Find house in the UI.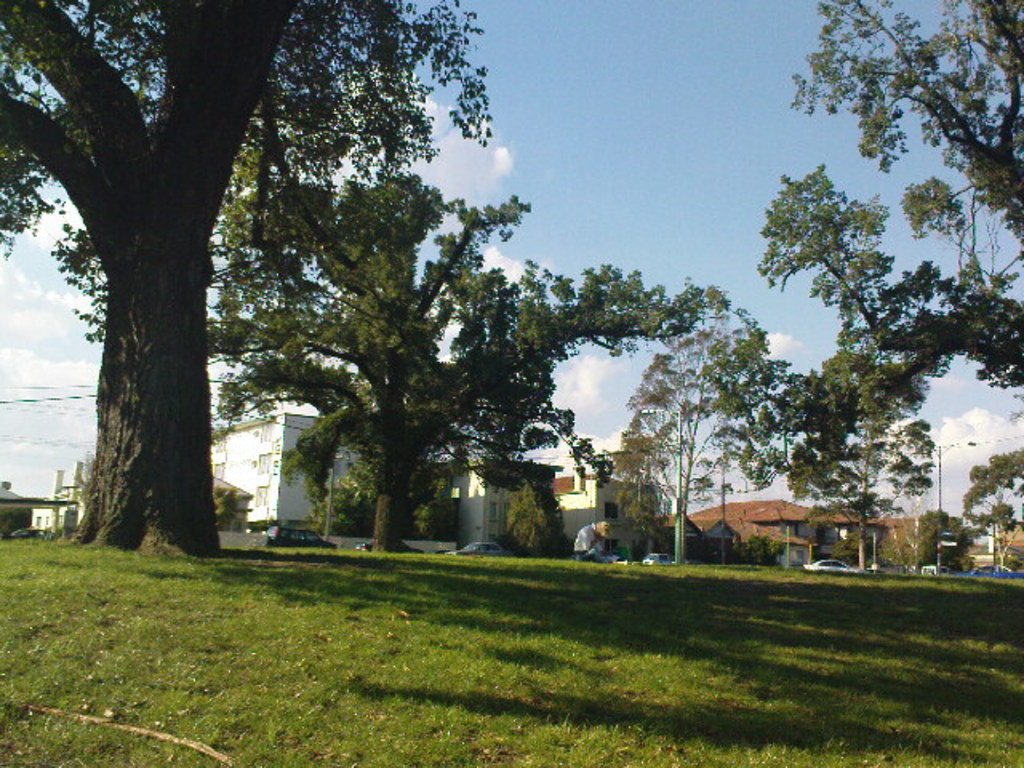
UI element at box(416, 448, 563, 552).
